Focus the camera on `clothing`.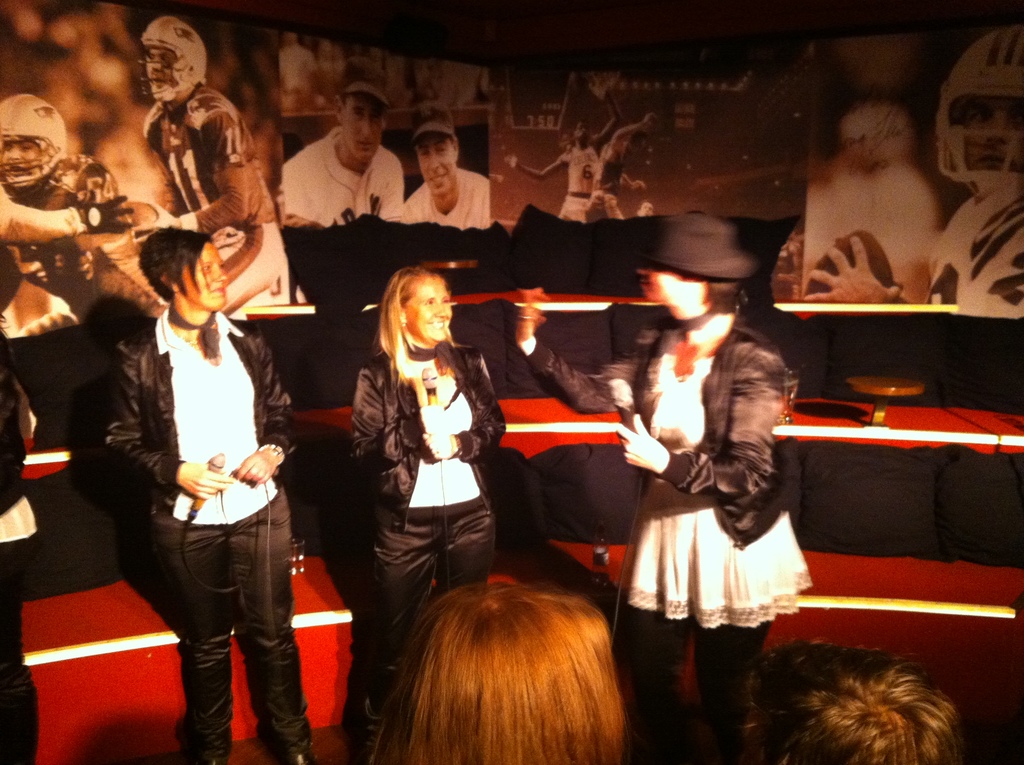
Focus region: 515/311/821/764.
